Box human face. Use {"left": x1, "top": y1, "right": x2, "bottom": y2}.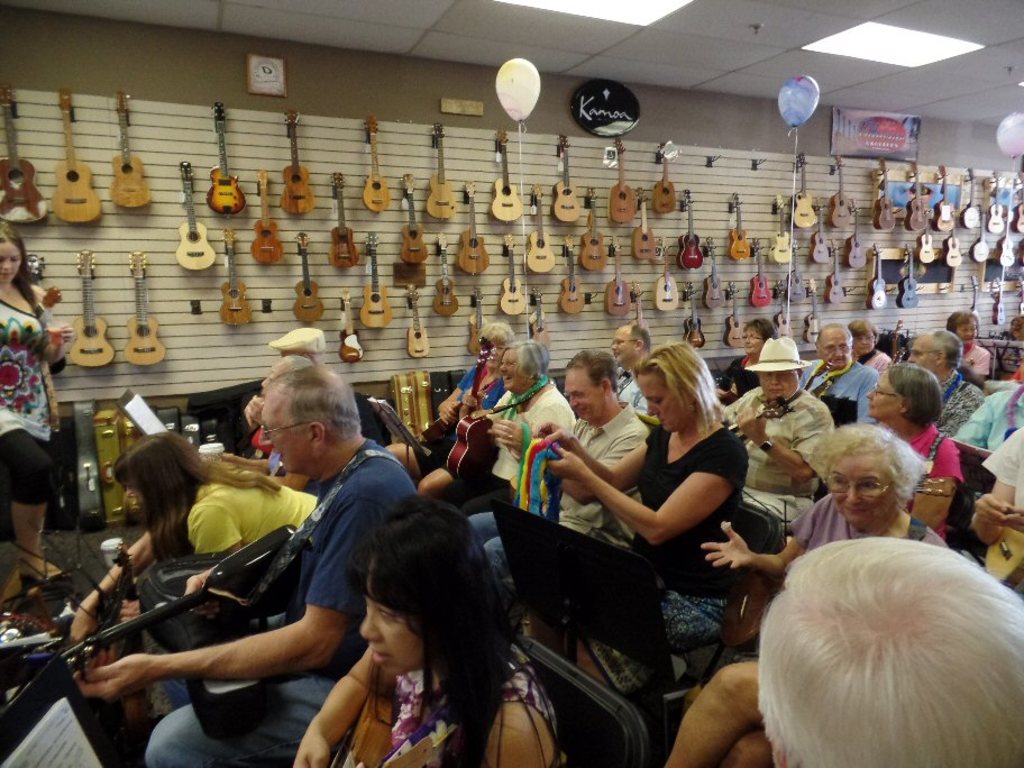
{"left": 851, "top": 335, "right": 870, "bottom": 351}.
